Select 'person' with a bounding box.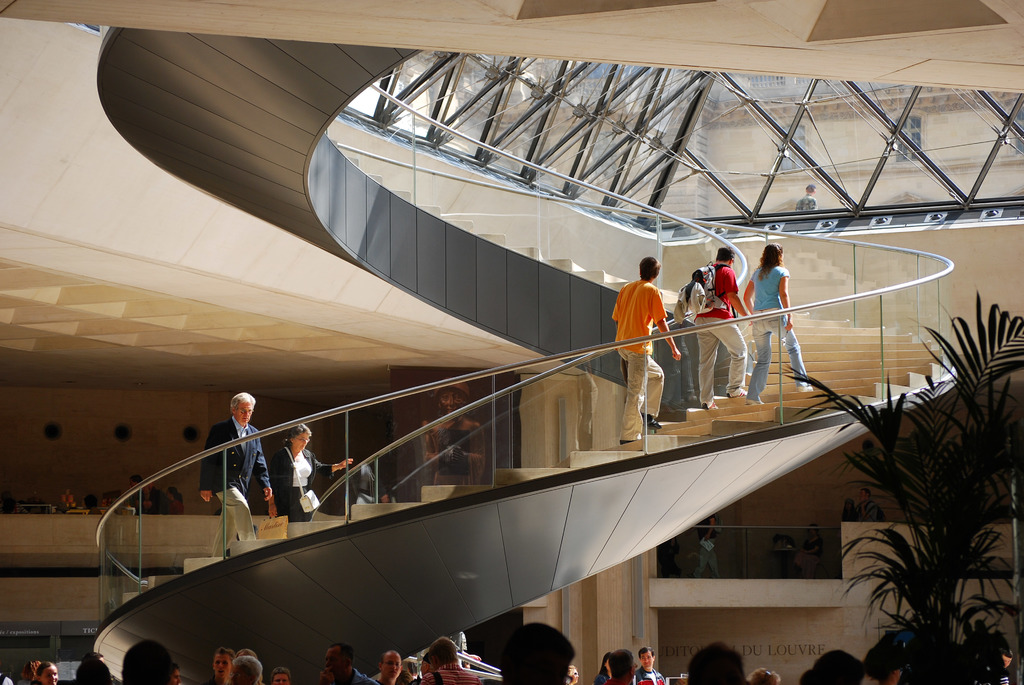
pyautogui.locateOnScreen(842, 496, 857, 524).
